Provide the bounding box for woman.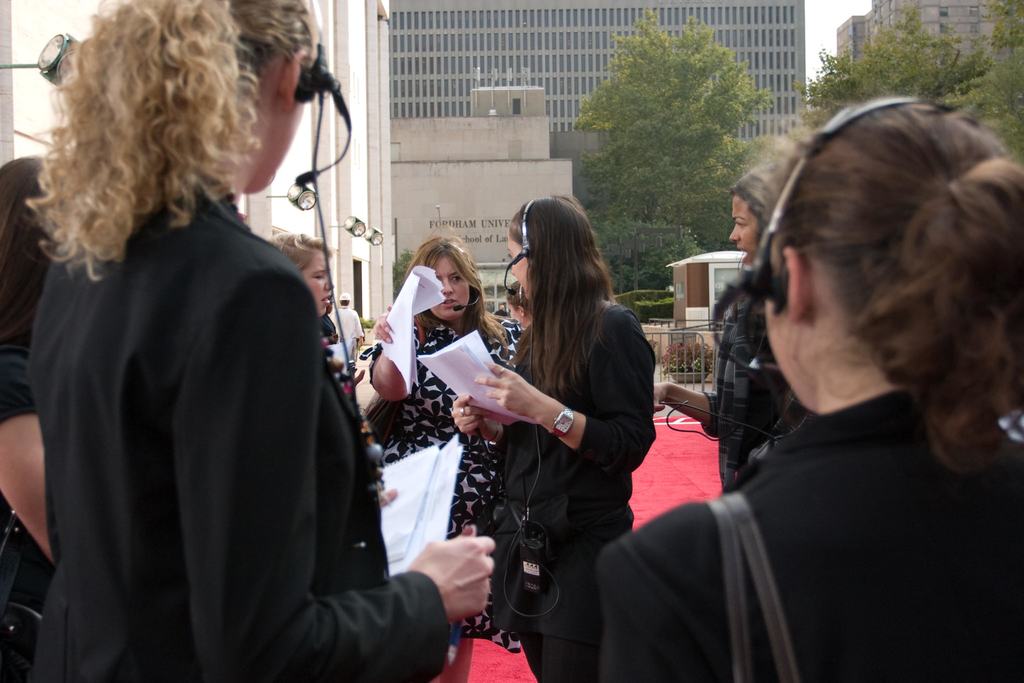
Rect(508, 281, 525, 324).
